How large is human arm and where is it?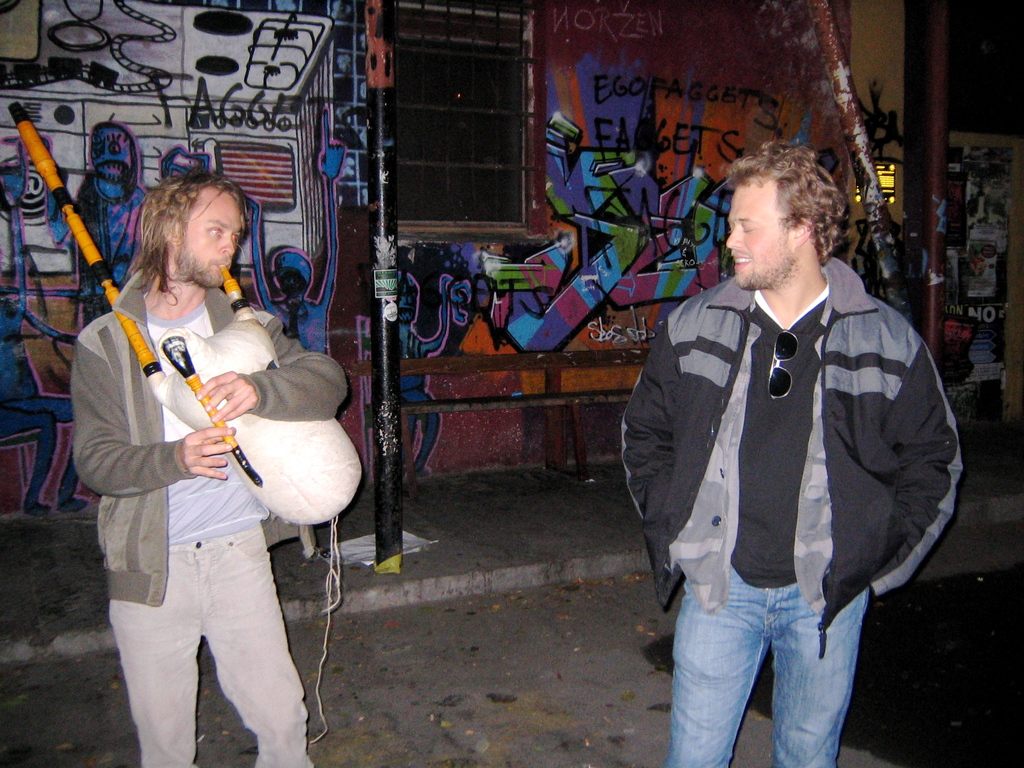
Bounding box: bbox(611, 330, 686, 543).
